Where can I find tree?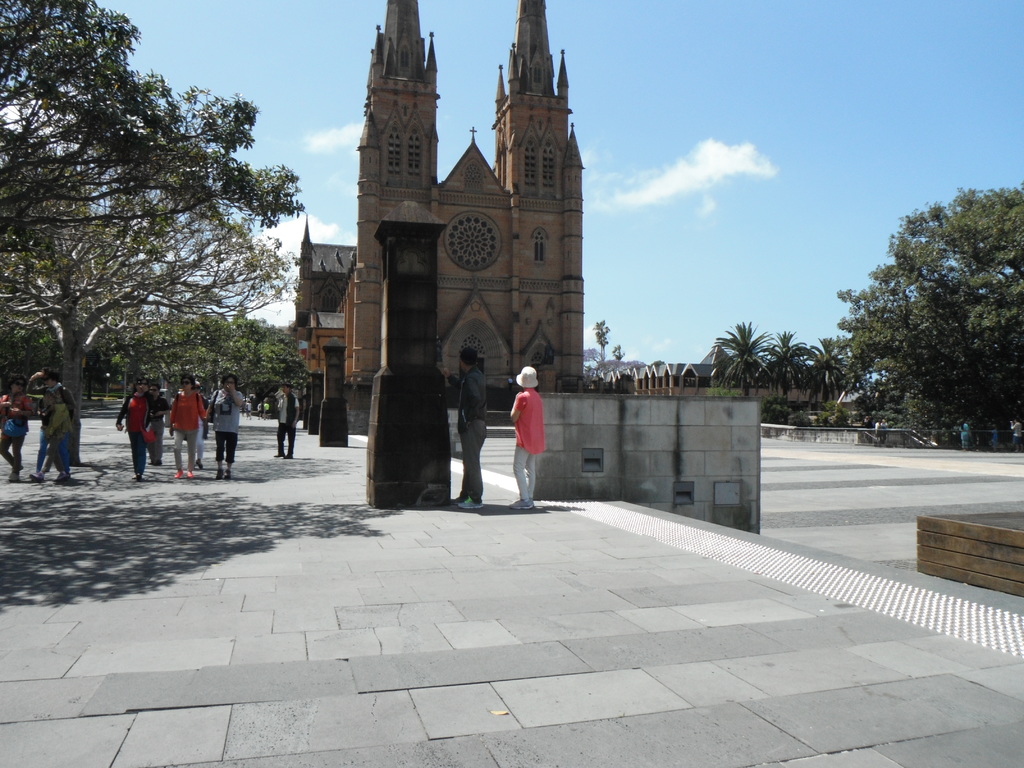
You can find it at box(807, 322, 856, 396).
